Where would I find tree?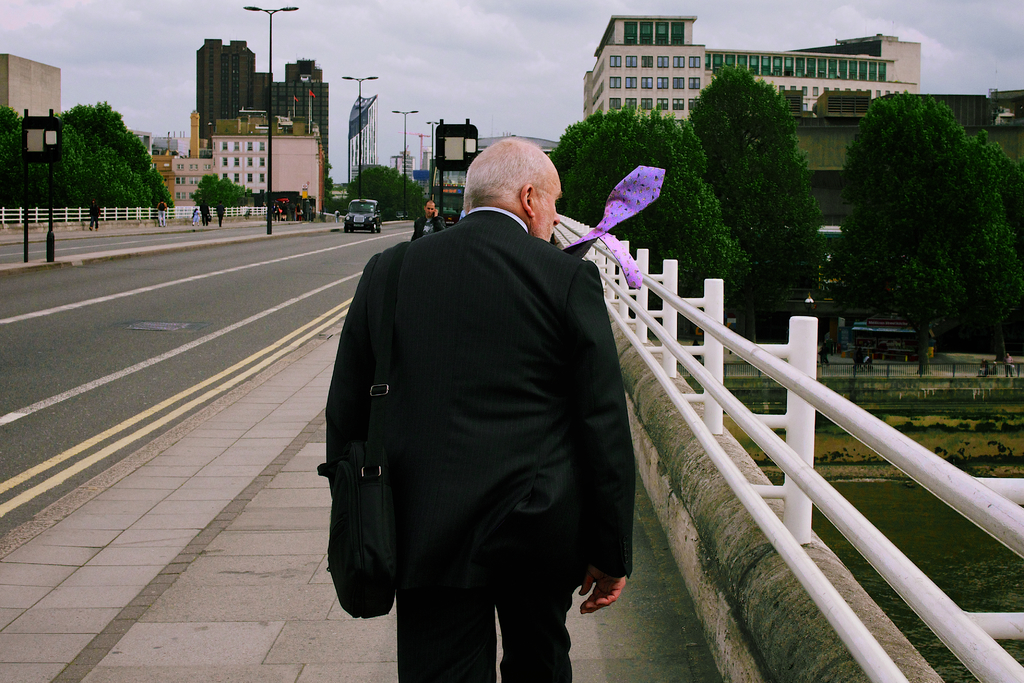
At BBox(547, 103, 756, 343).
